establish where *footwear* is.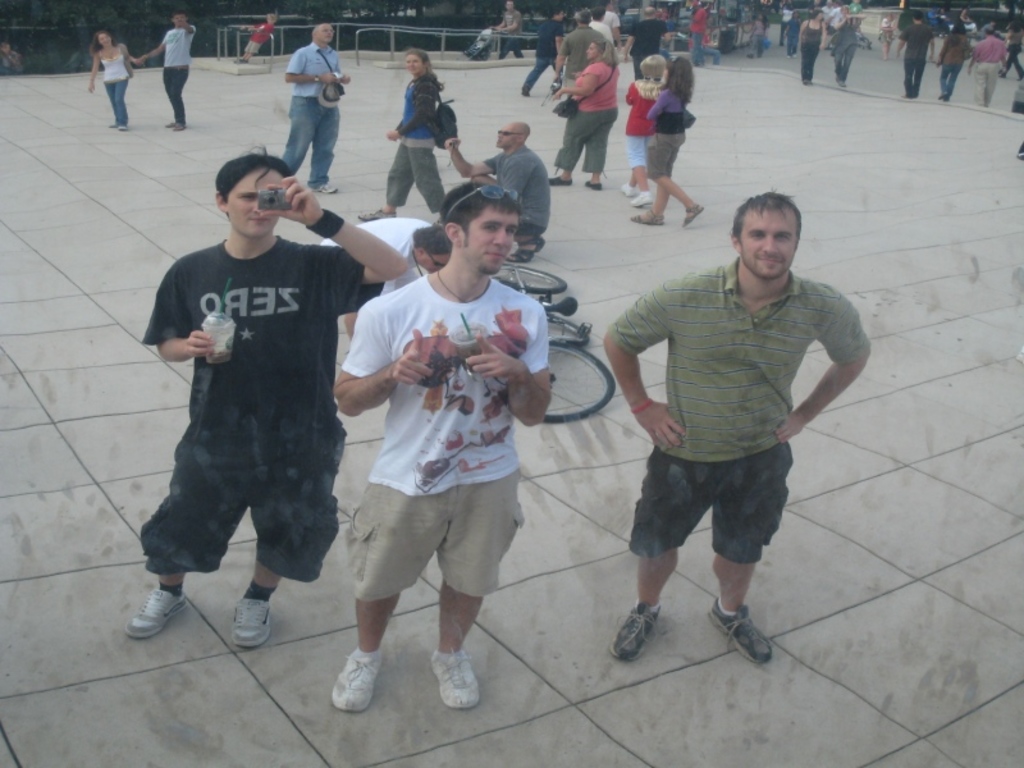
Established at locate(433, 649, 479, 708).
